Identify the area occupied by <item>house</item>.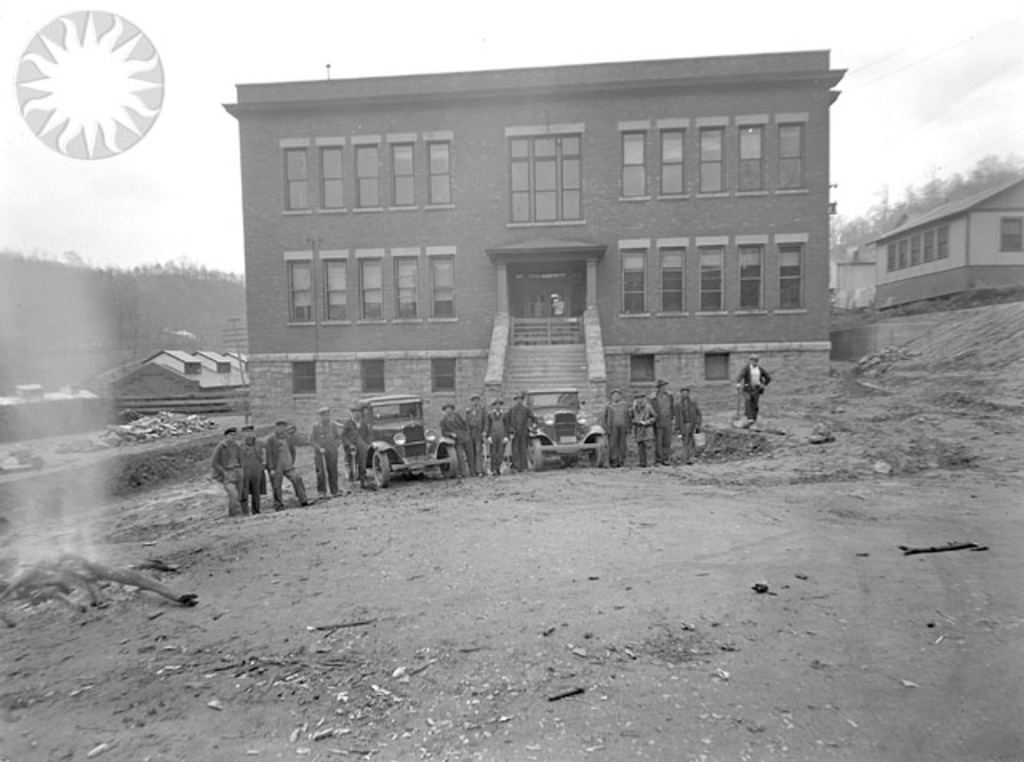
Area: select_region(842, 170, 1022, 330).
